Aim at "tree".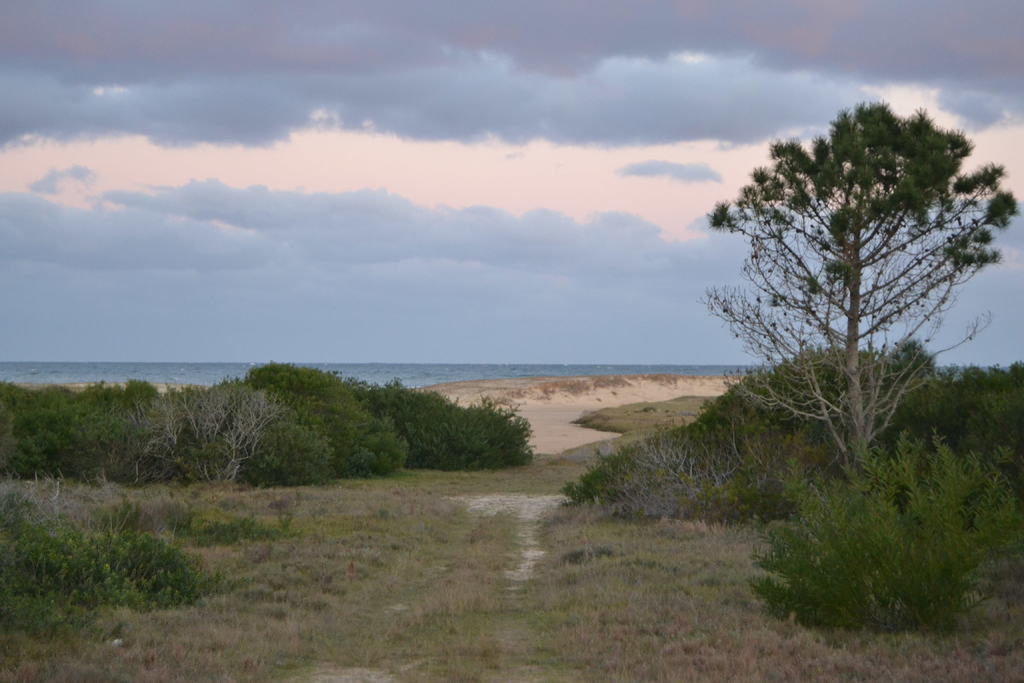
Aimed at (698, 103, 1023, 488).
